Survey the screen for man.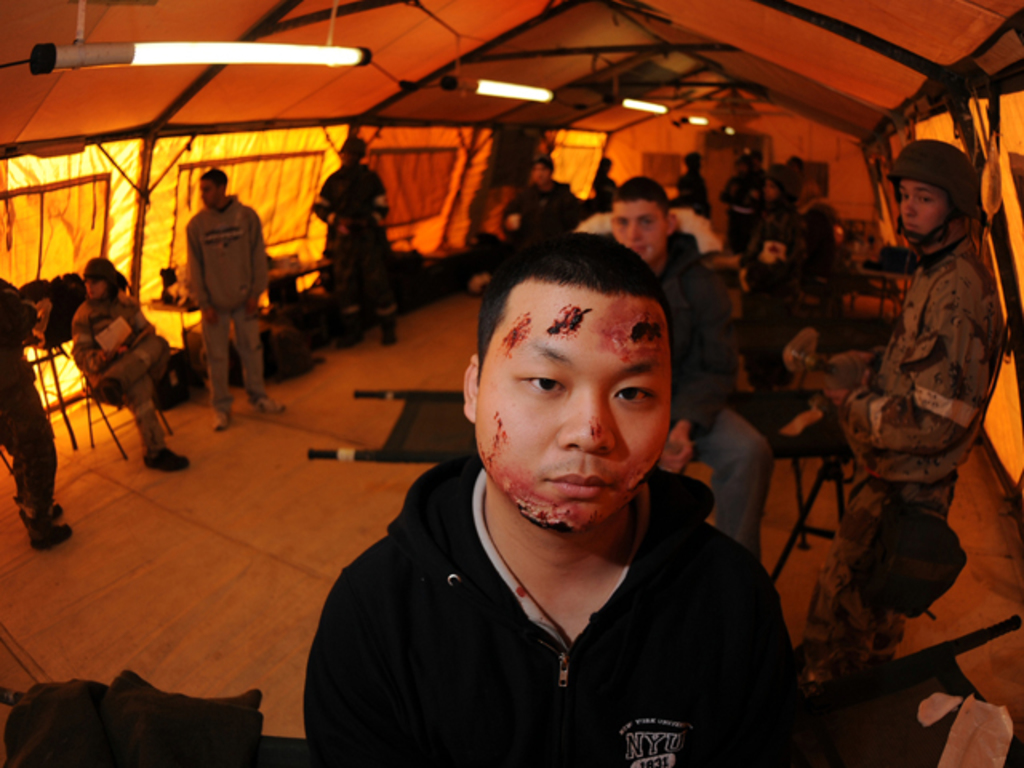
Survey found: box=[808, 139, 1000, 683].
